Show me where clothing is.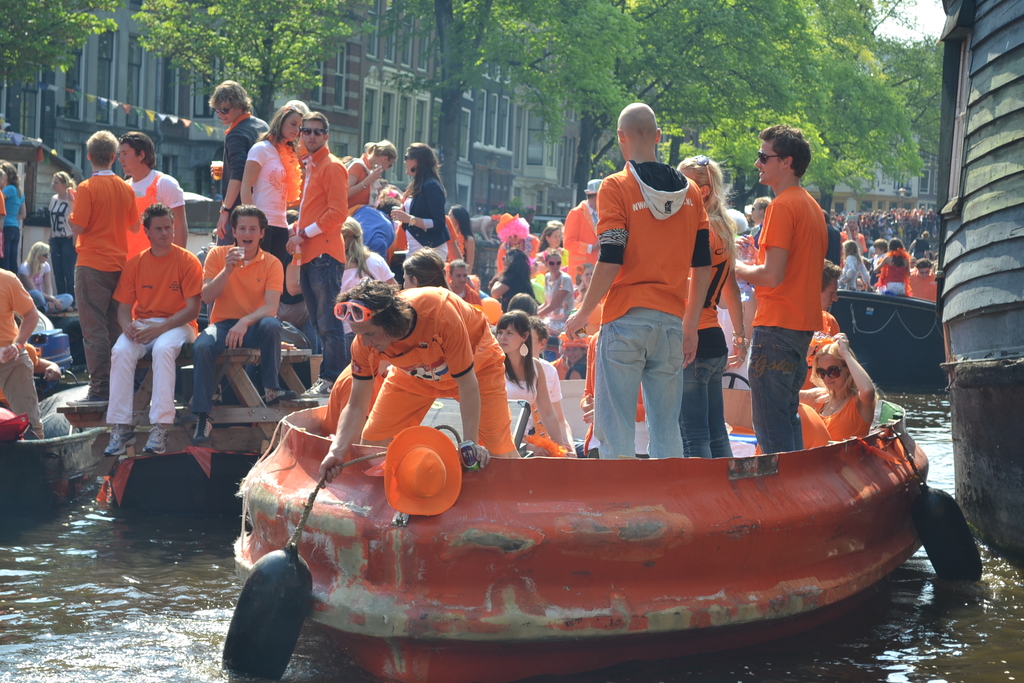
clothing is at pyautogui.locateOnScreen(751, 401, 826, 452).
